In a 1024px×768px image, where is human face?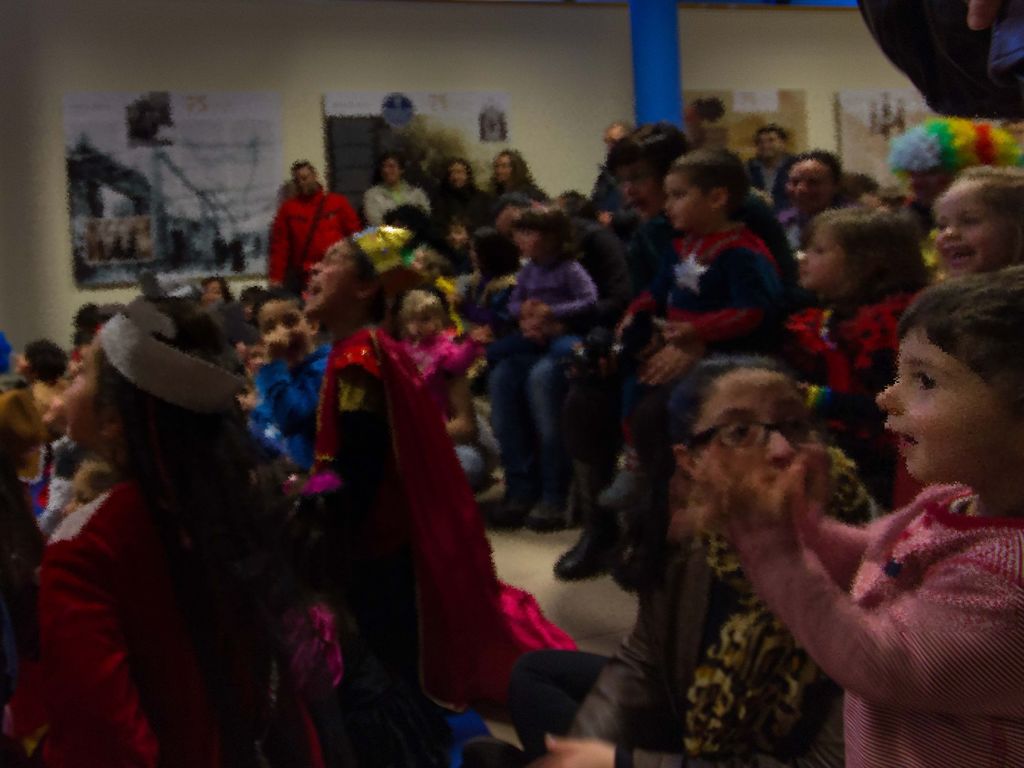
255:302:309:361.
